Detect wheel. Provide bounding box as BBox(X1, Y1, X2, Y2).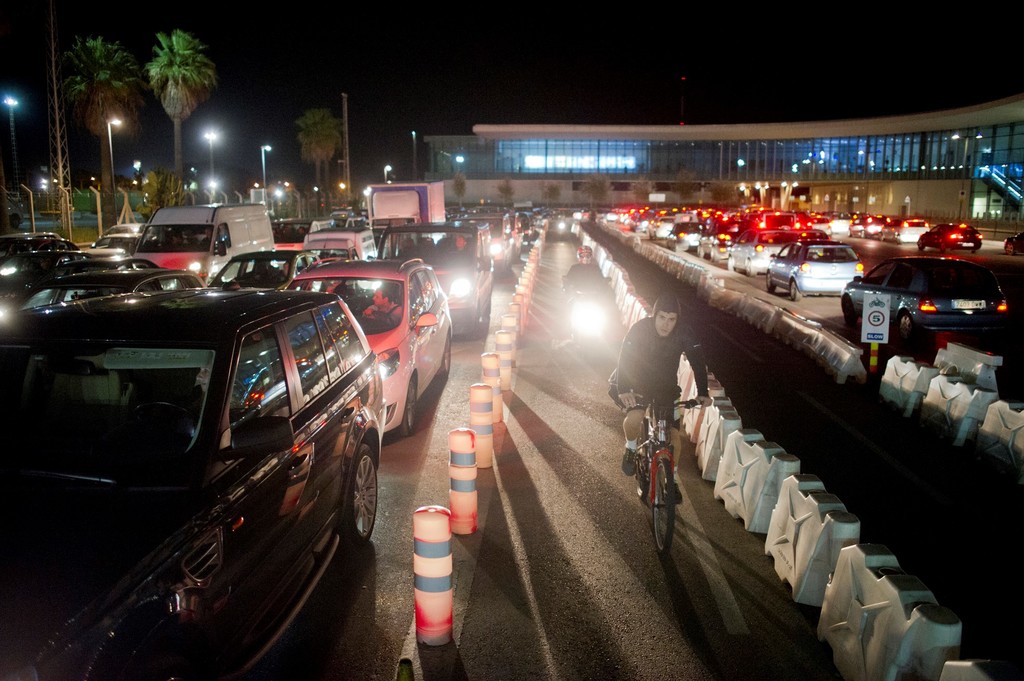
BBox(636, 410, 657, 497).
